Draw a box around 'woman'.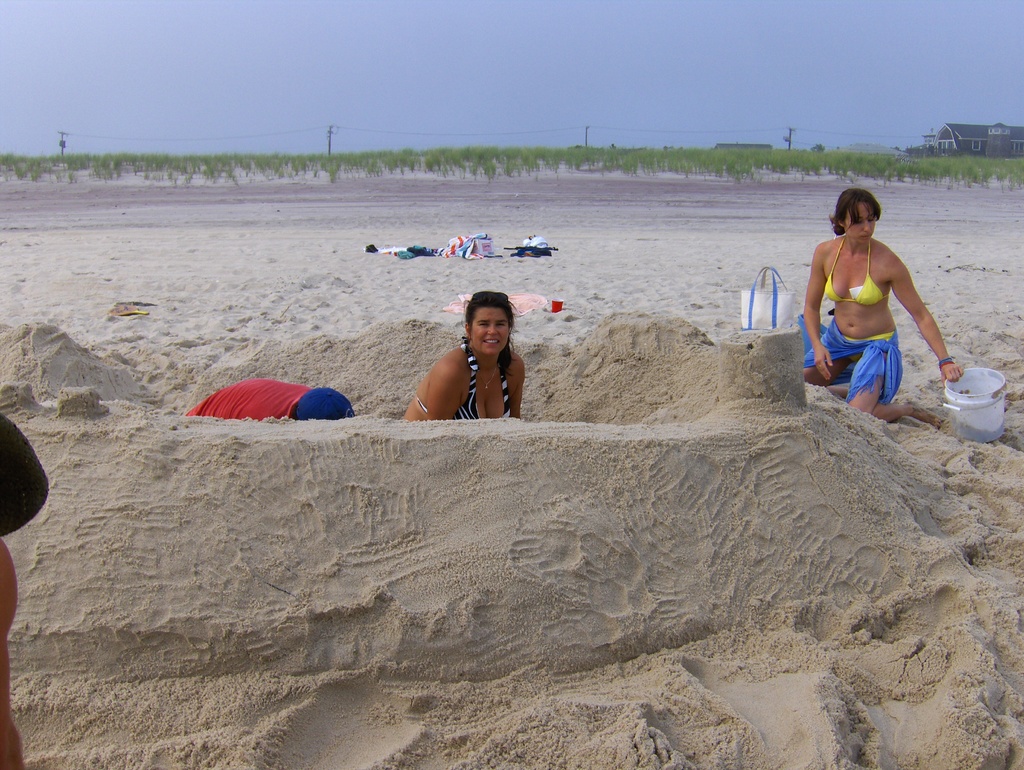
select_region(806, 182, 939, 418).
